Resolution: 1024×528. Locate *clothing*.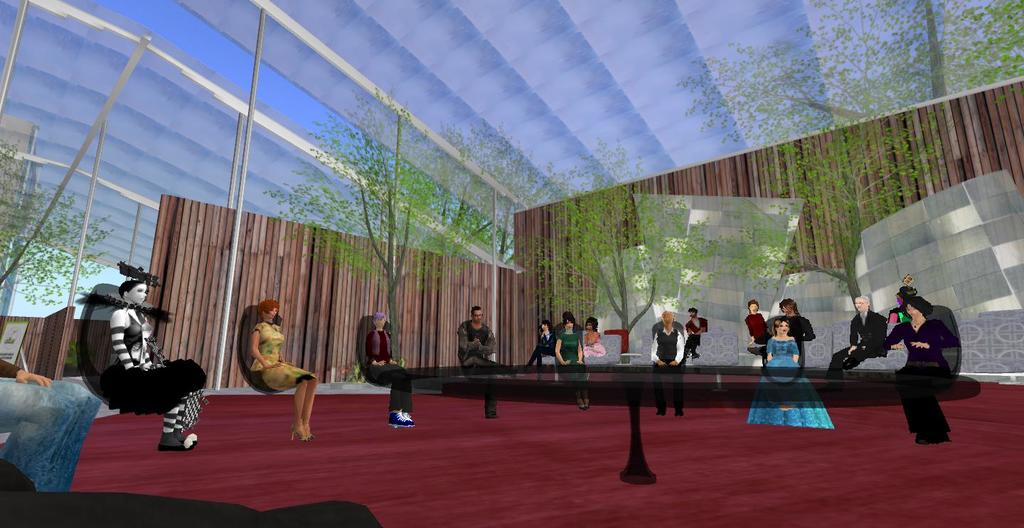
bbox=[455, 317, 501, 368].
